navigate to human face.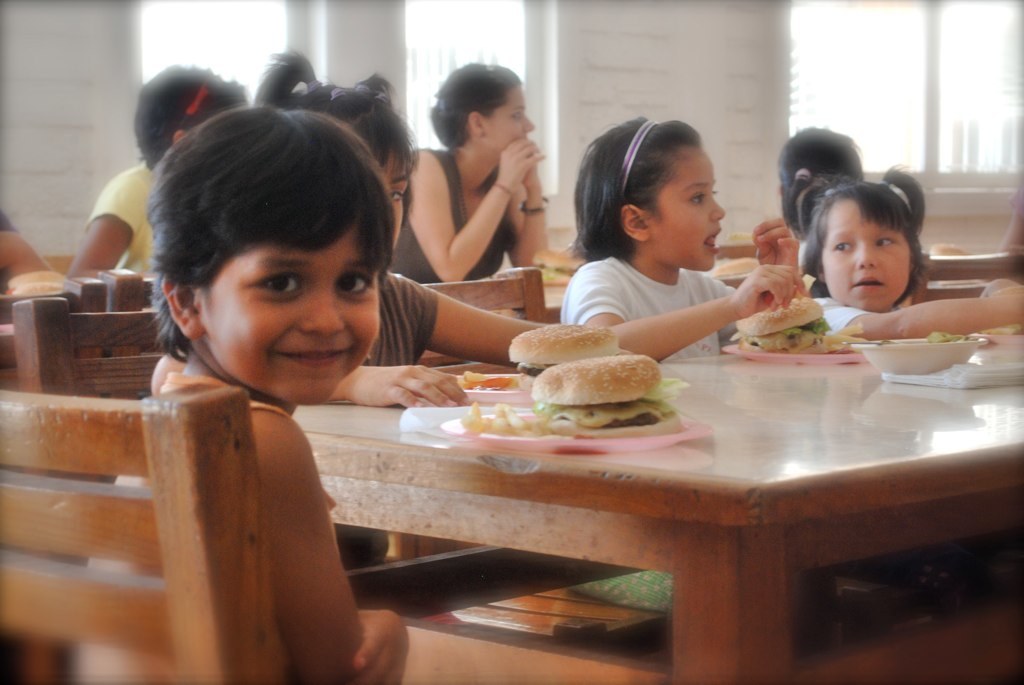
Navigation target: crop(200, 225, 377, 406).
